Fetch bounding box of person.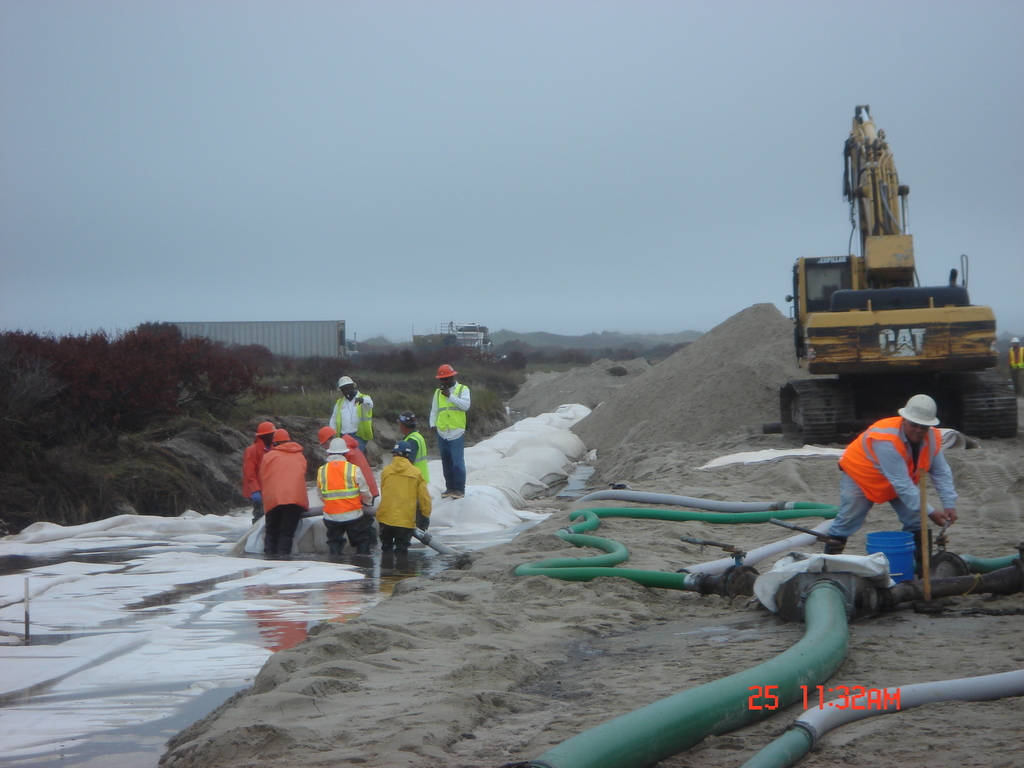
Bbox: box=[826, 383, 959, 563].
